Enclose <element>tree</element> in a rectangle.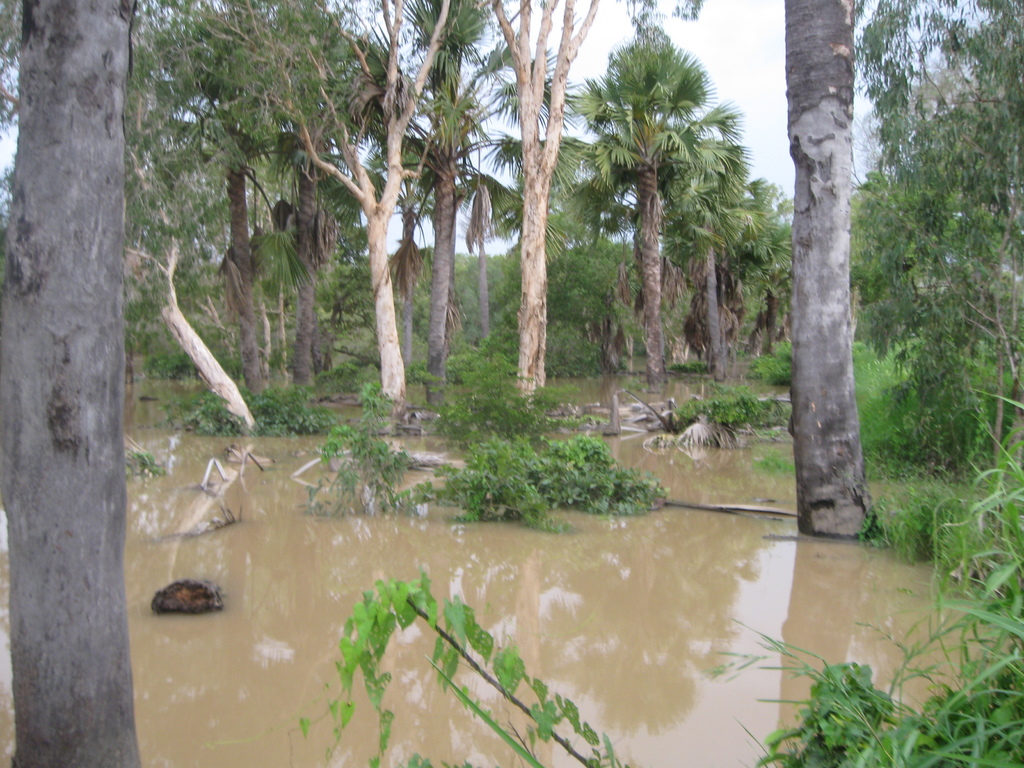
bbox(847, 0, 1023, 553).
